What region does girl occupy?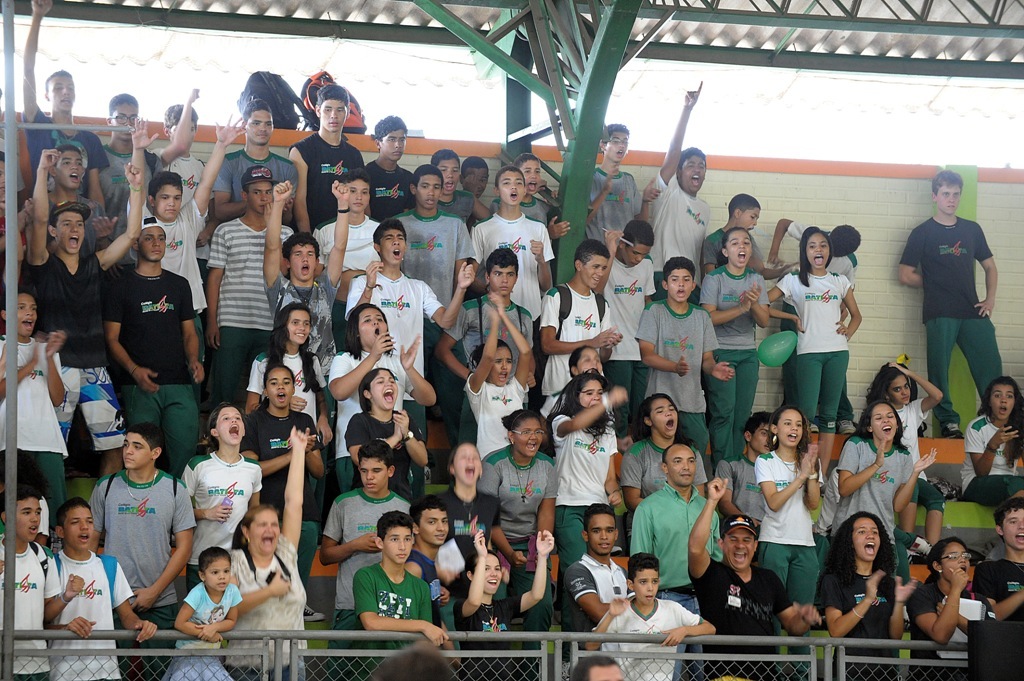
bbox(478, 409, 554, 563).
